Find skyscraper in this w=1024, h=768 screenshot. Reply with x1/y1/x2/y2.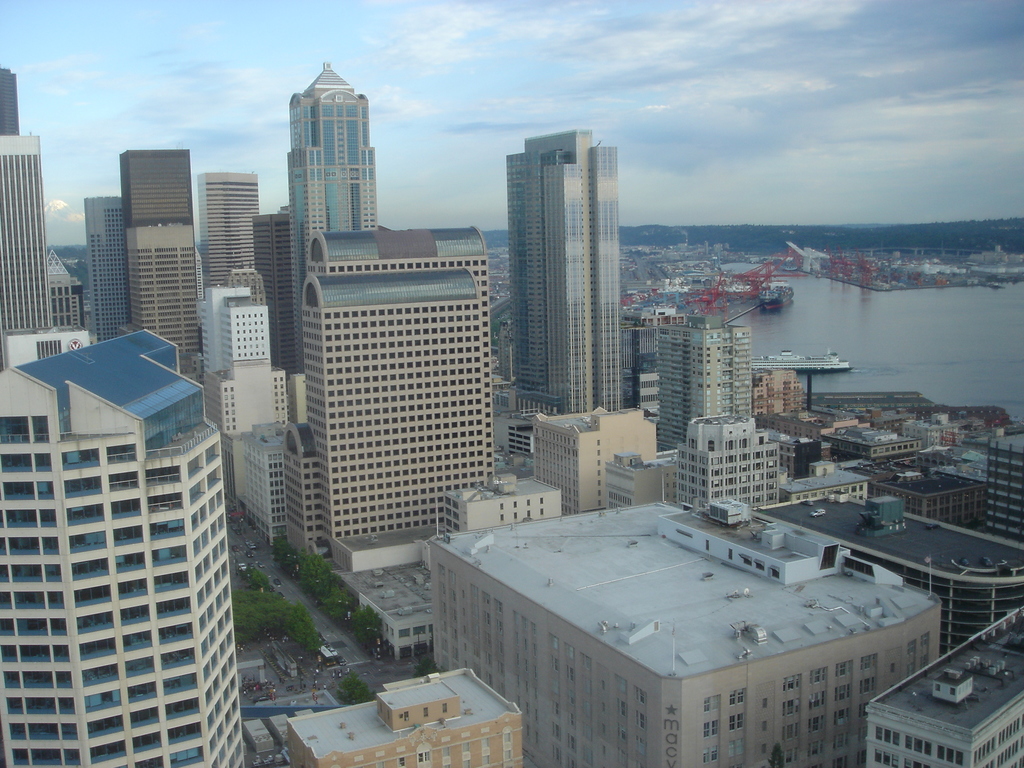
296/220/493/548.
